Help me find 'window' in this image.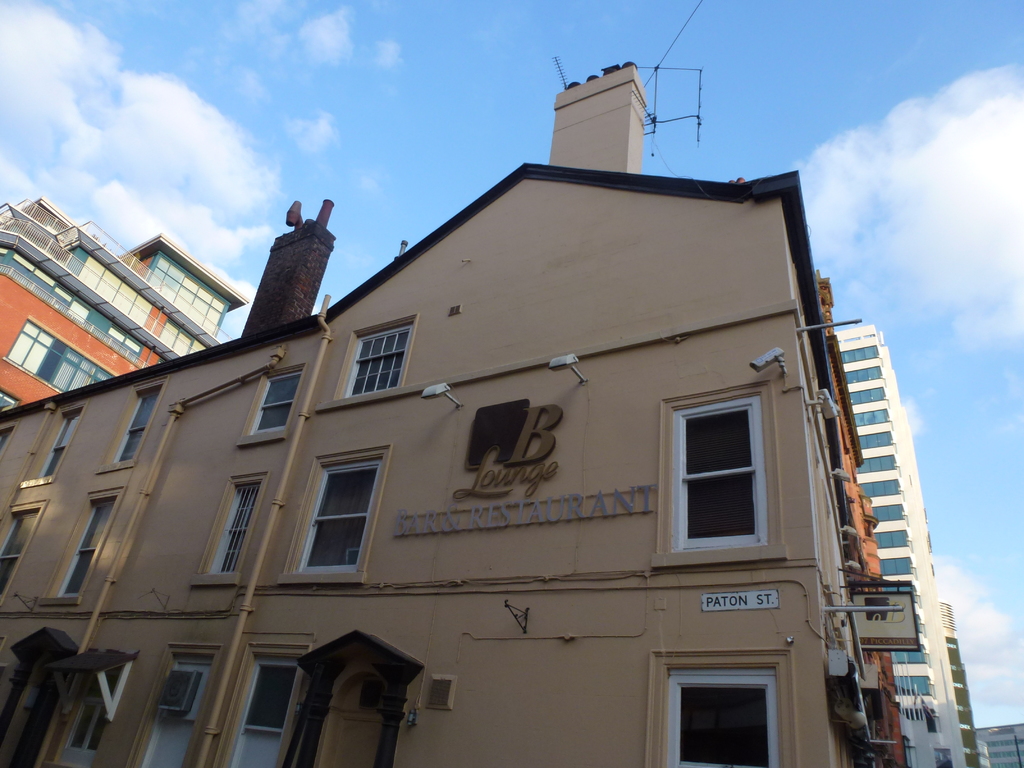
Found it: locate(858, 478, 900, 502).
